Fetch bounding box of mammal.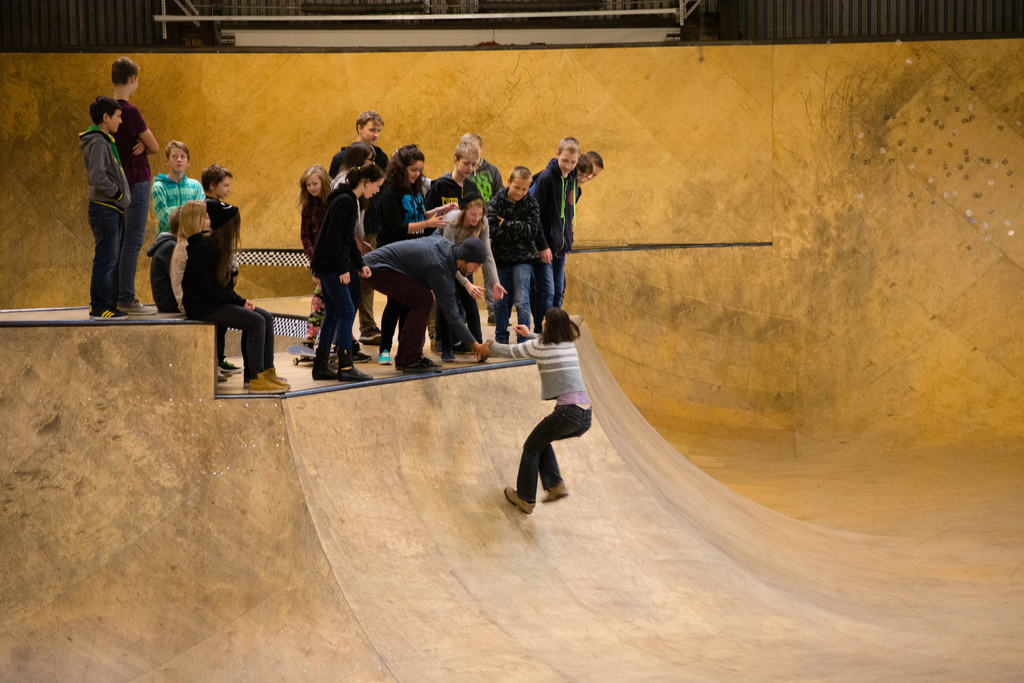
Bbox: 149:136:204:228.
